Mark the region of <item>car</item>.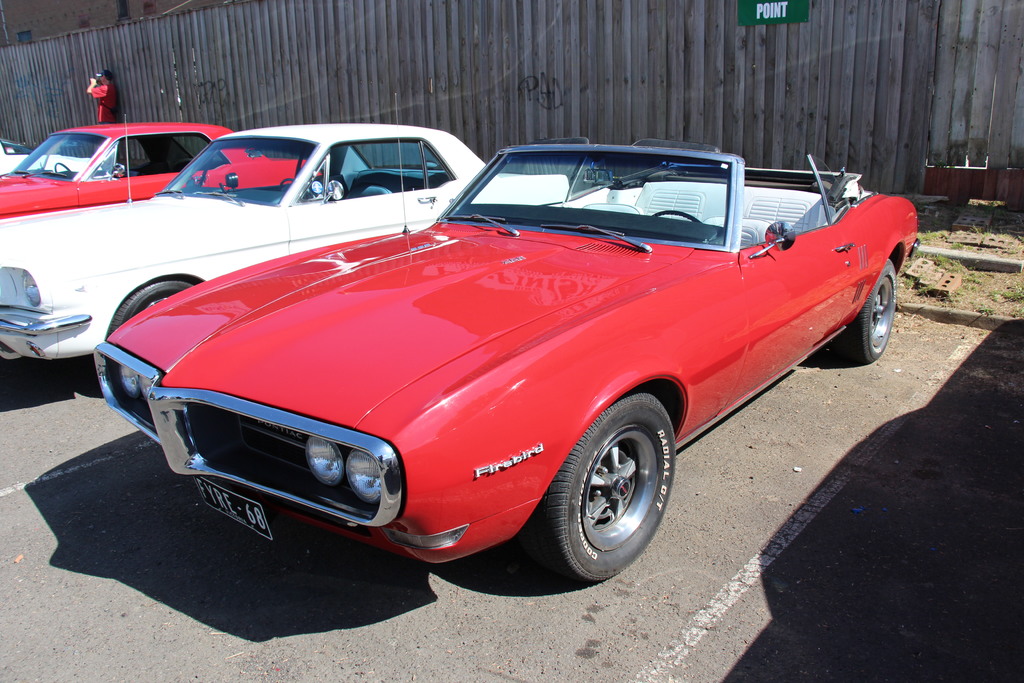
Region: [0,115,572,358].
